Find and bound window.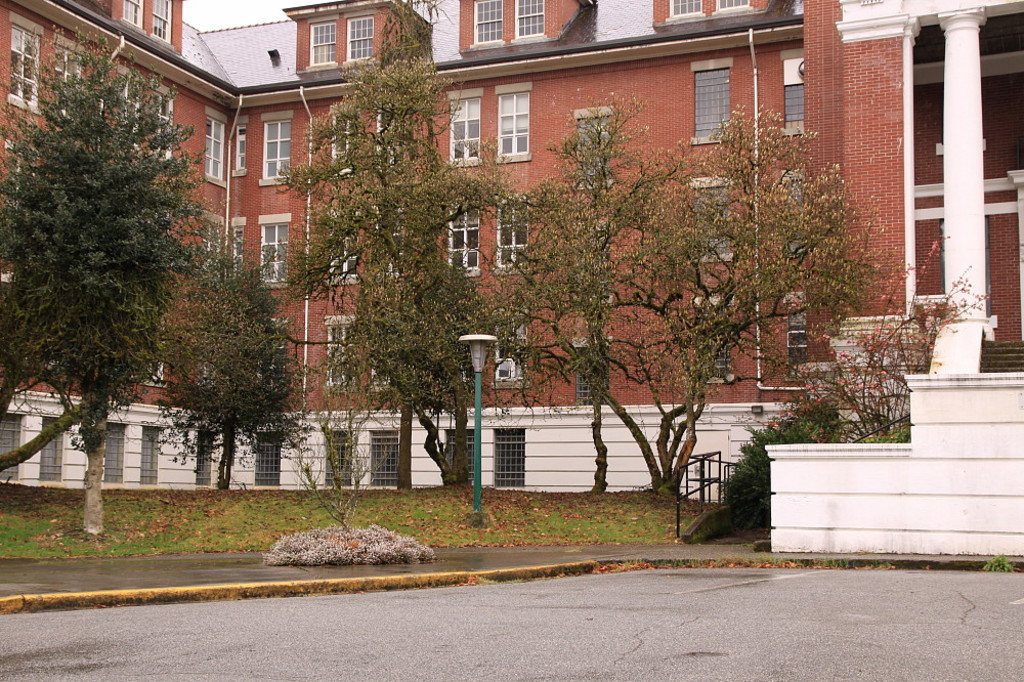
Bound: box=[304, 26, 335, 72].
